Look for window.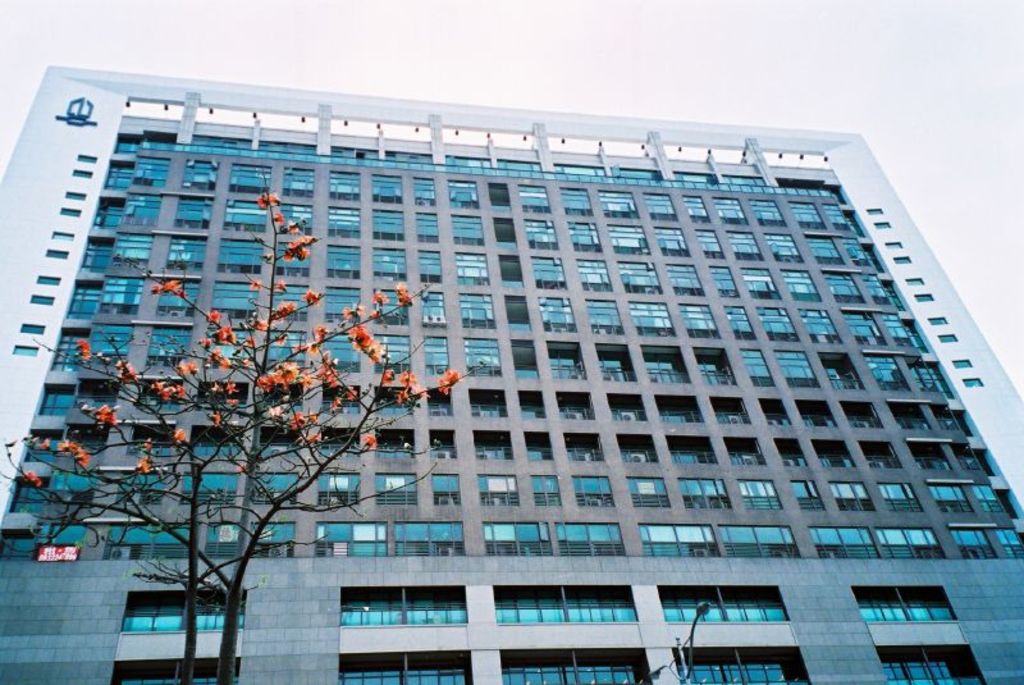
Found: bbox=[571, 220, 598, 252].
